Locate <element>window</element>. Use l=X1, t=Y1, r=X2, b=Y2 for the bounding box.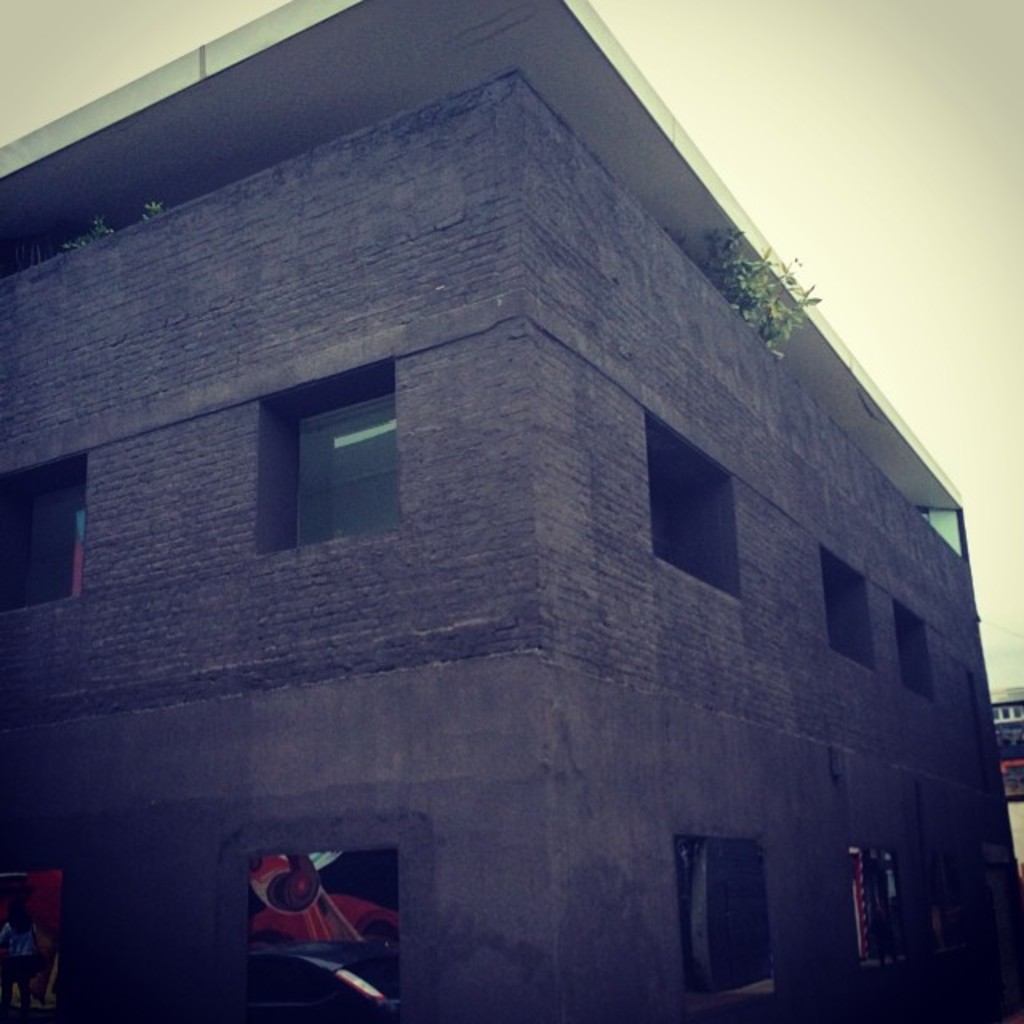
l=885, t=600, r=936, b=707.
